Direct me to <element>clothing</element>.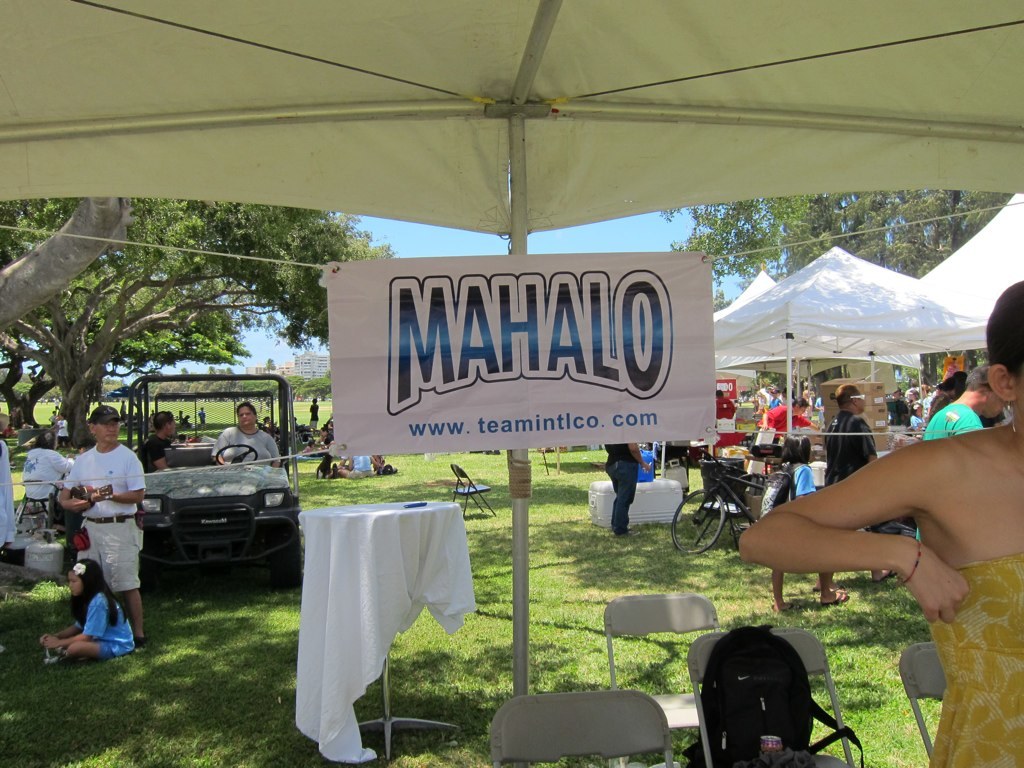
Direction: BBox(924, 548, 1023, 767).
